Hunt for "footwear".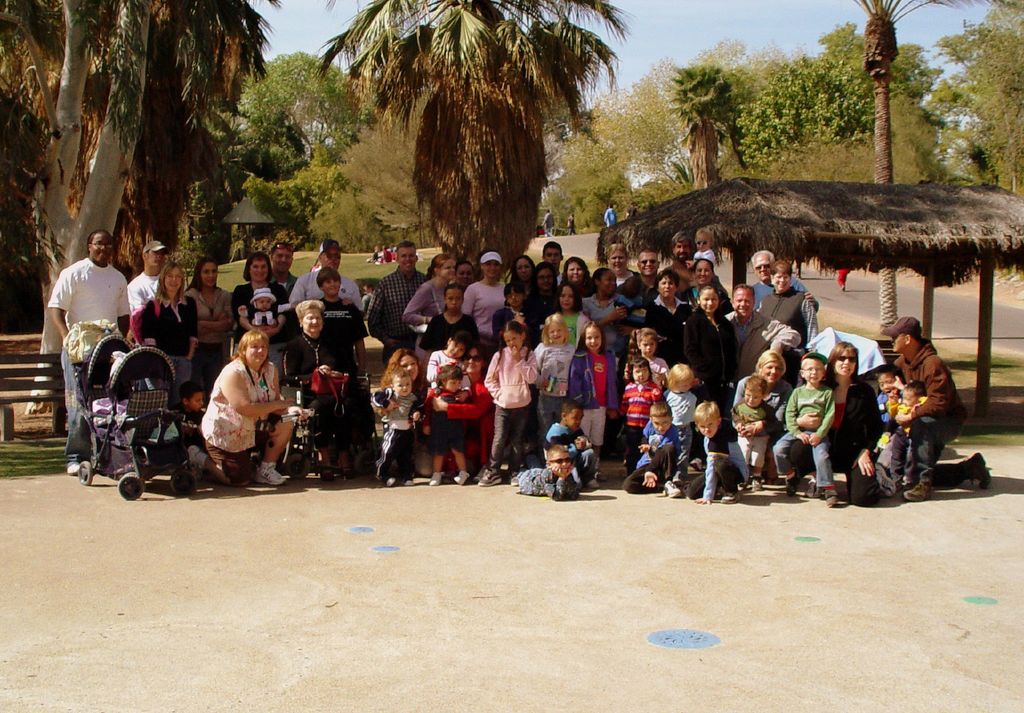
Hunted down at (x1=256, y1=467, x2=291, y2=486).
